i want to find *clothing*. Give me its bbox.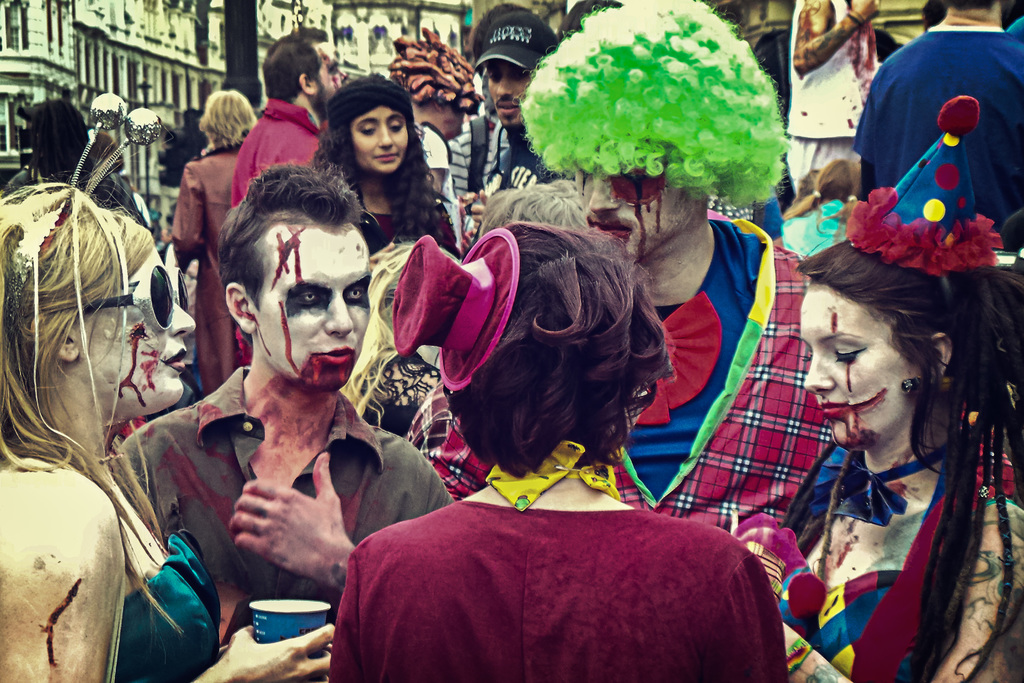
[234,98,328,210].
